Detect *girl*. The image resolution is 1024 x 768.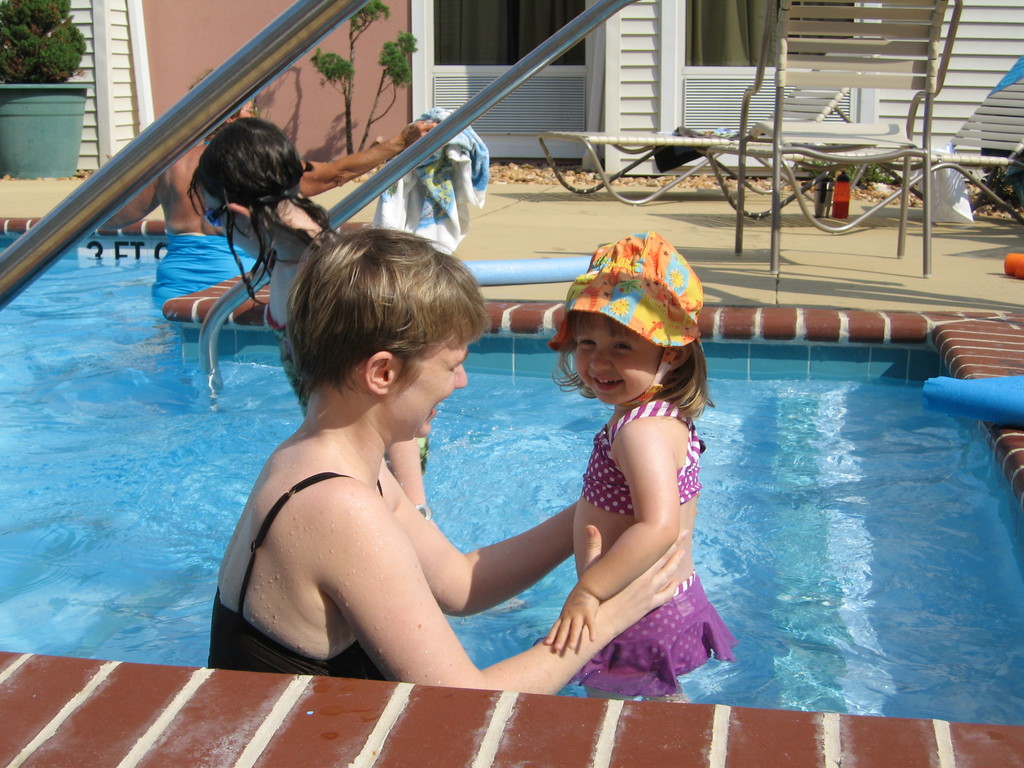
[left=545, top=233, right=740, bottom=702].
